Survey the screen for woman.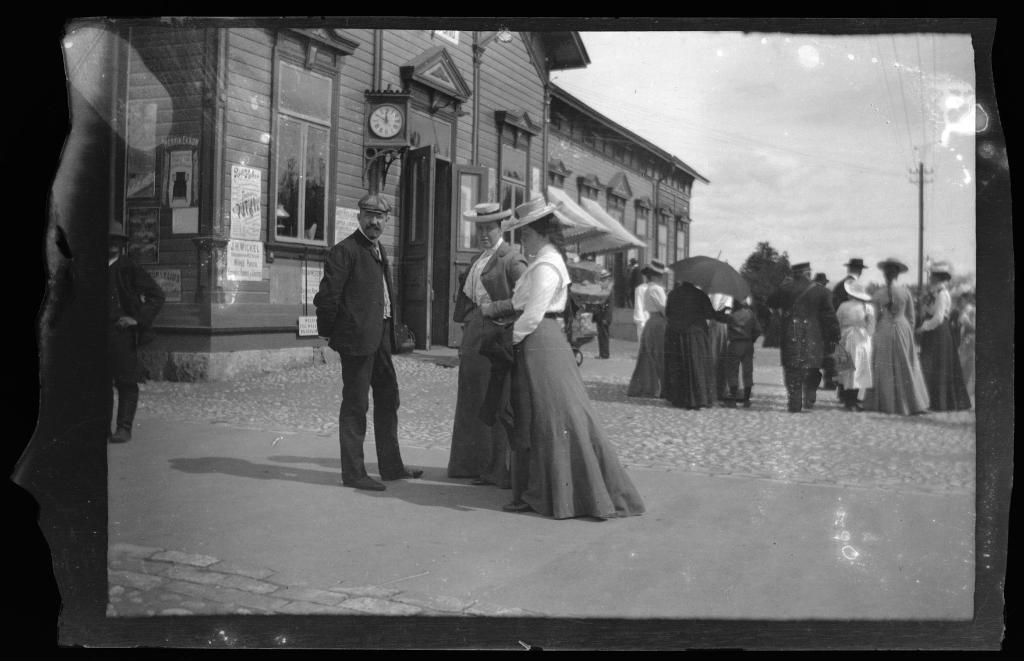
Survey found: 627,268,670,398.
